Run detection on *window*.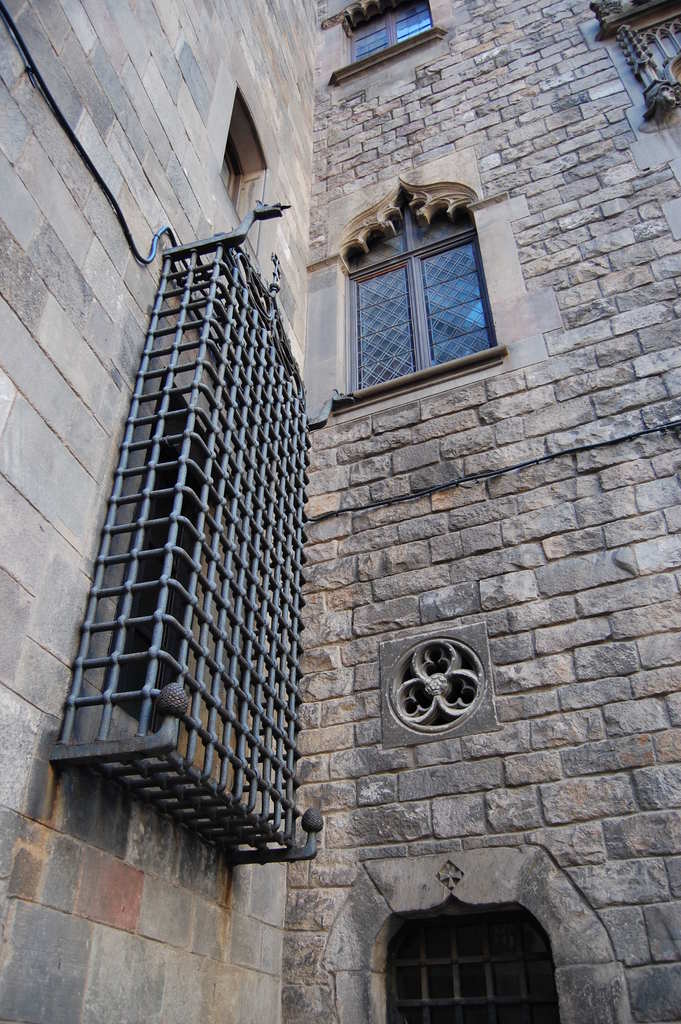
Result: 350 1 427 61.
